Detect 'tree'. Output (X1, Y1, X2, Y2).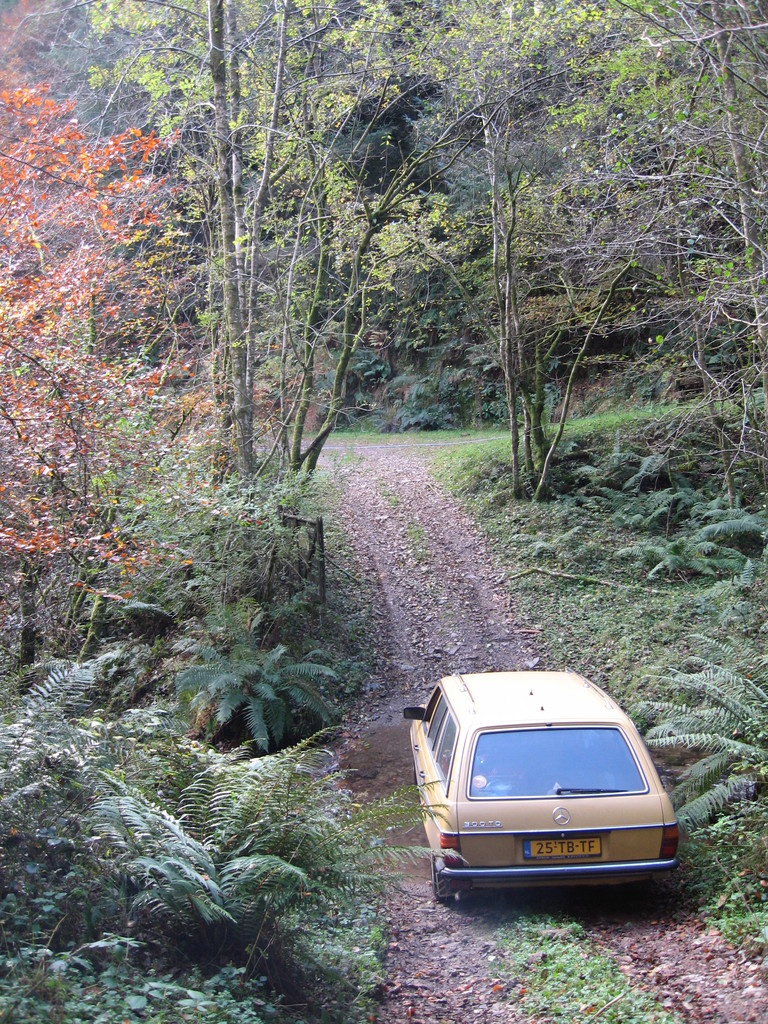
(0, 0, 455, 499).
